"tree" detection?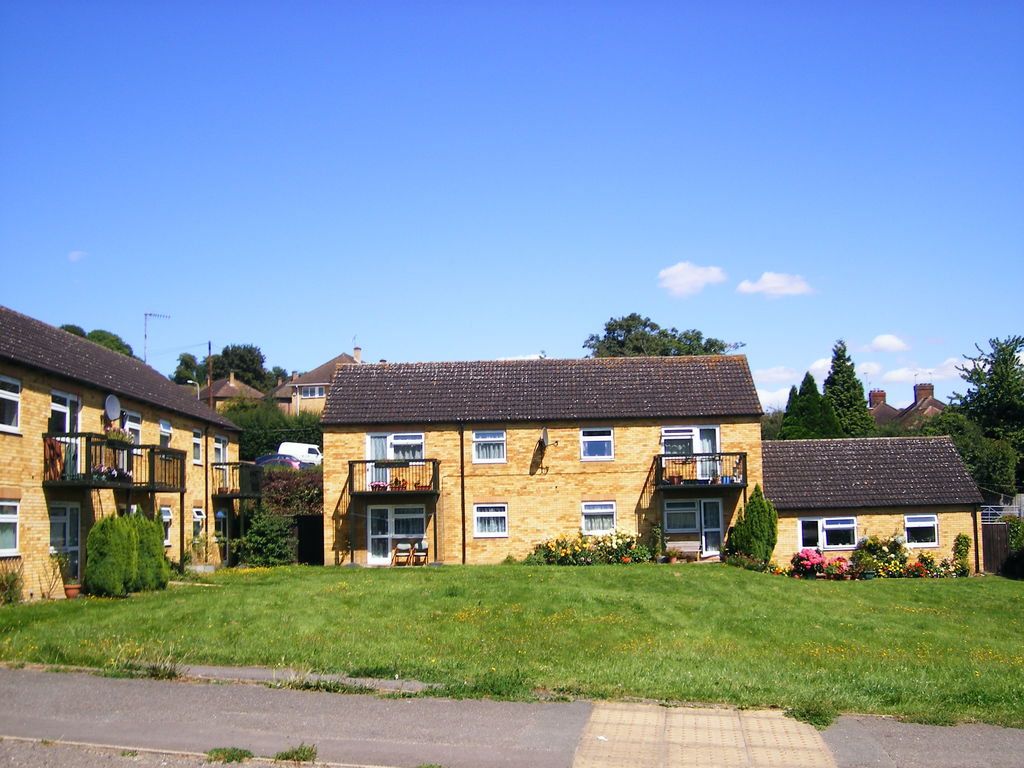
(168,351,202,386)
